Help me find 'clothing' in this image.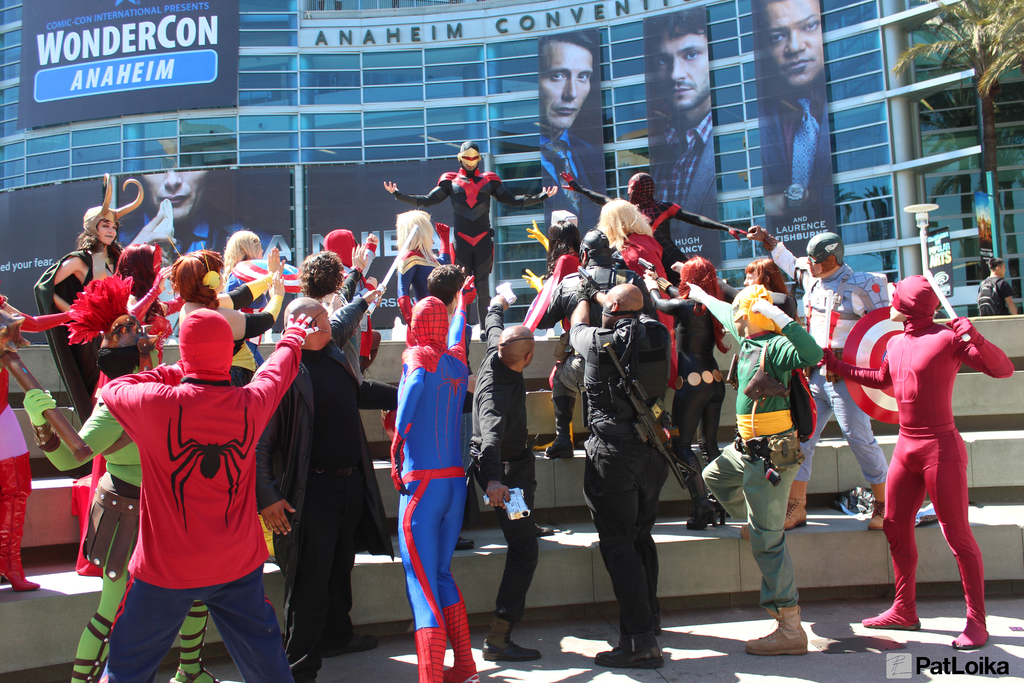
Found it: x1=701, y1=297, x2=819, y2=609.
